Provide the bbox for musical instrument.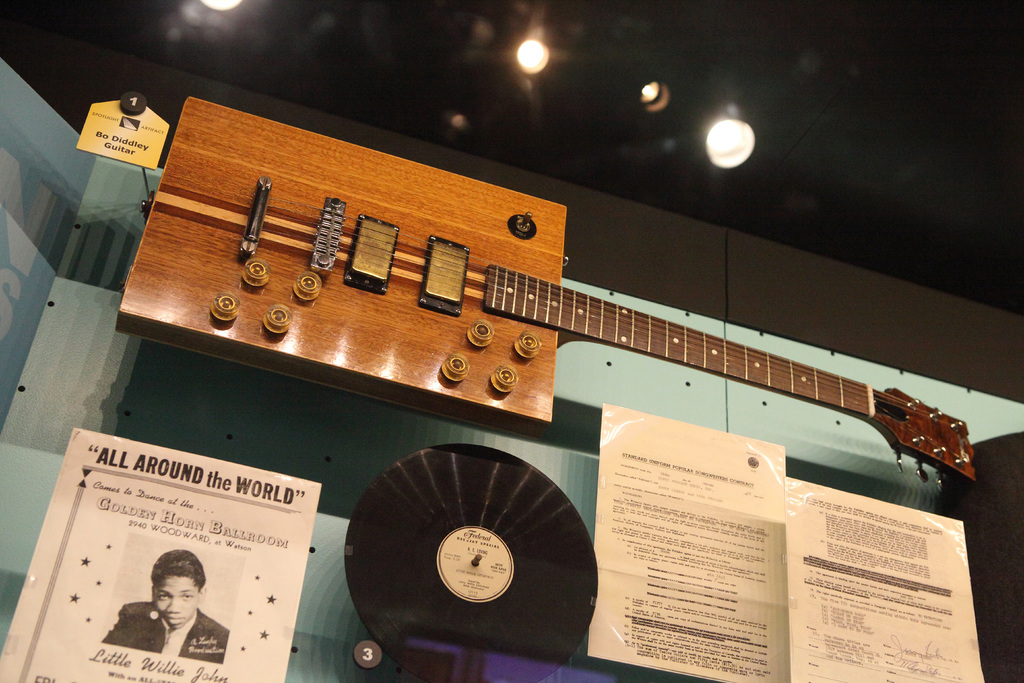
{"x1": 123, "y1": 99, "x2": 981, "y2": 498}.
